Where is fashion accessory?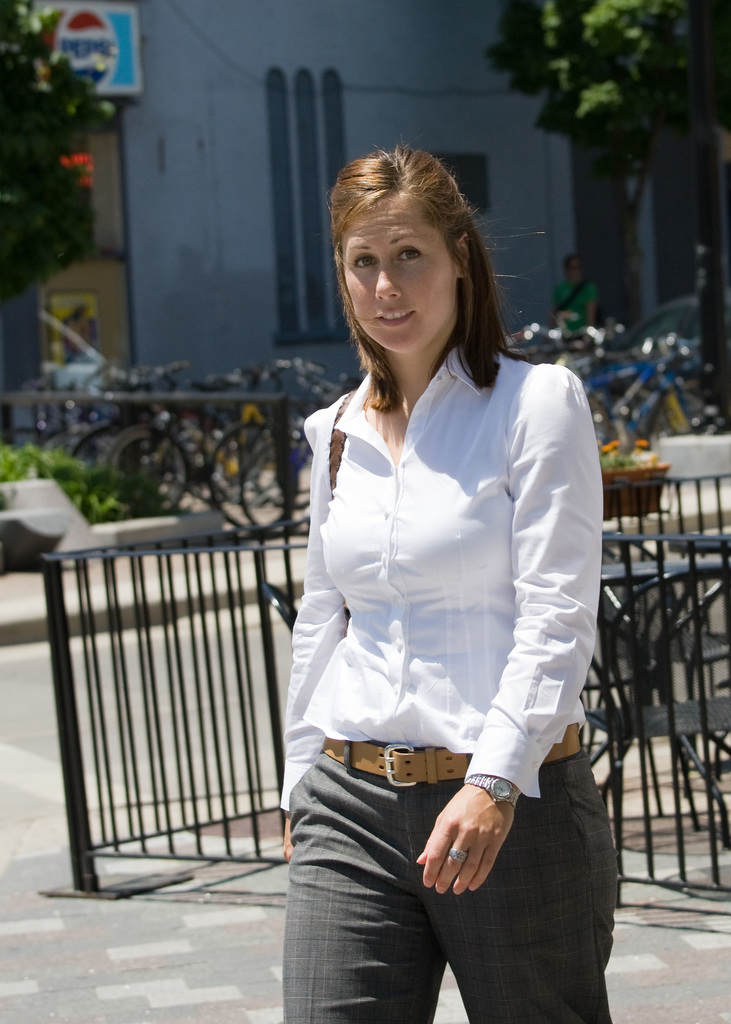
locate(462, 771, 522, 809).
